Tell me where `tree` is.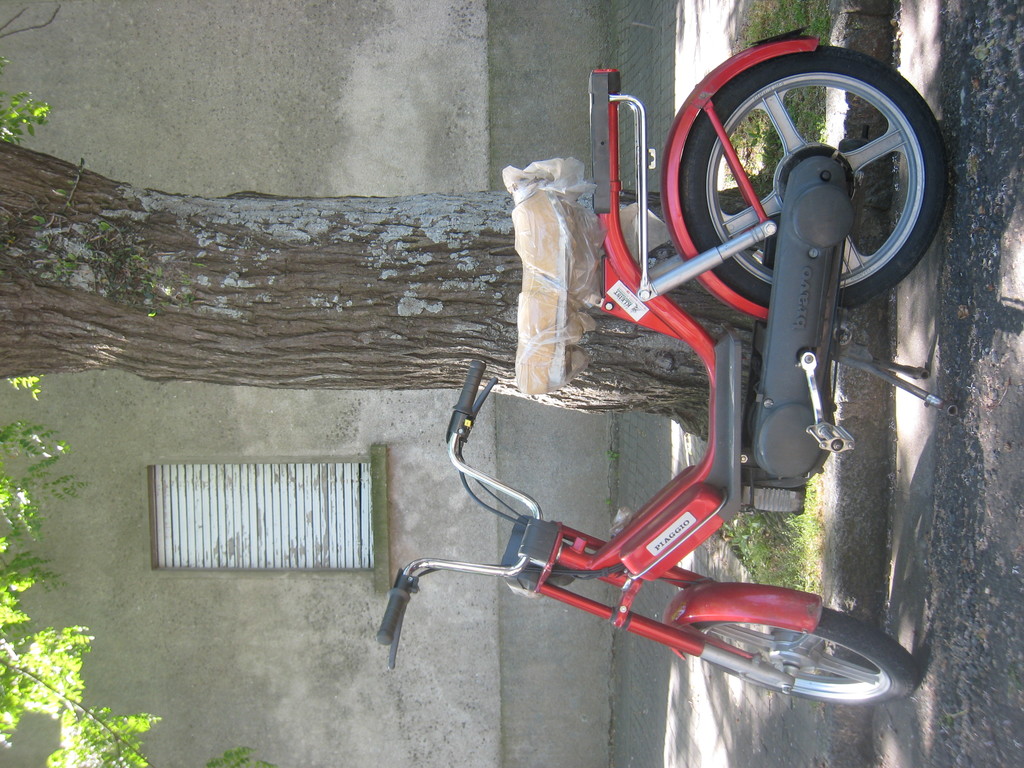
`tree` is at (x1=0, y1=88, x2=746, y2=767).
